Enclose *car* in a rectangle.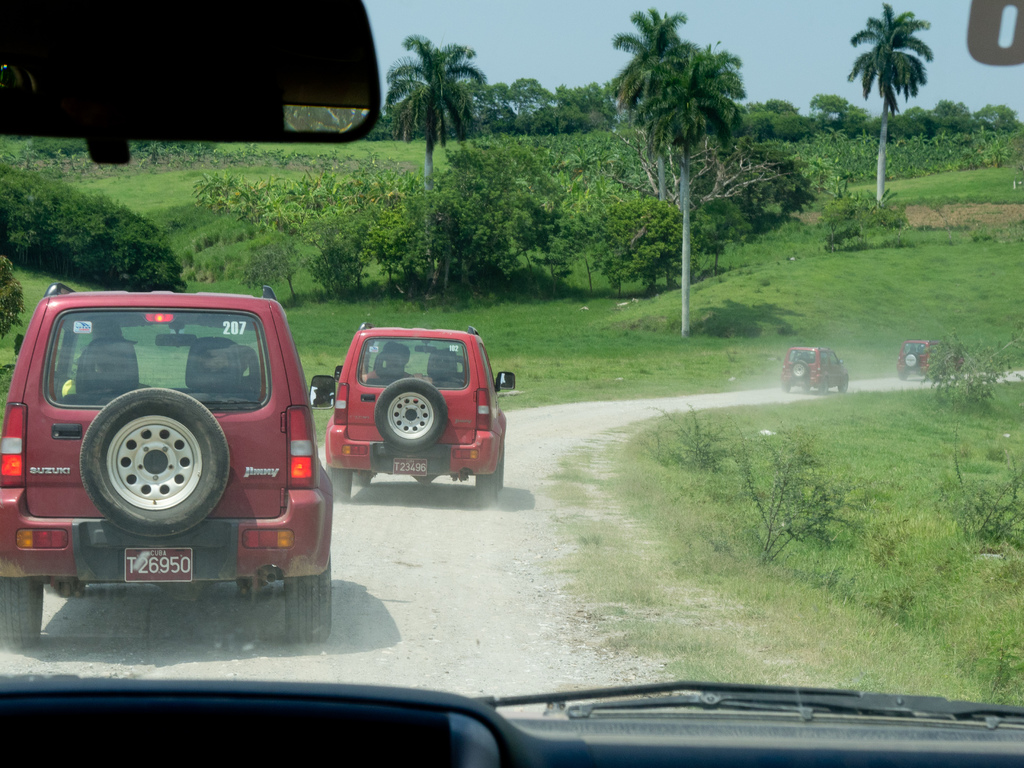
pyautogui.locateOnScreen(783, 344, 852, 393).
